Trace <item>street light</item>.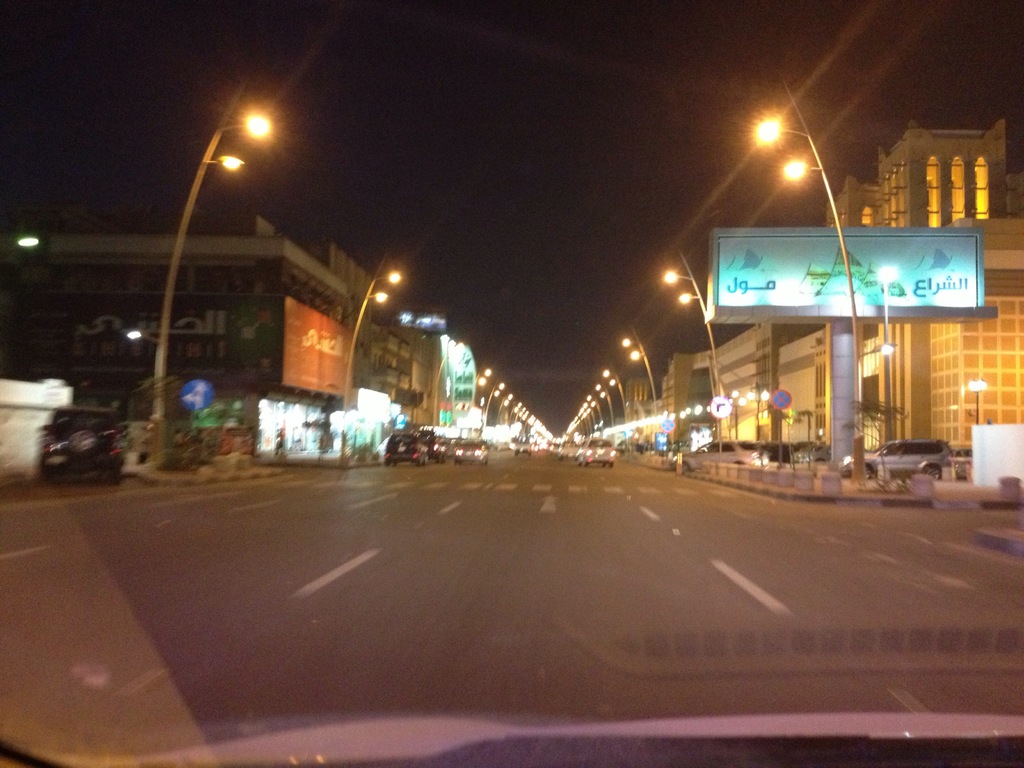
Traced to left=600, top=365, right=630, bottom=430.
